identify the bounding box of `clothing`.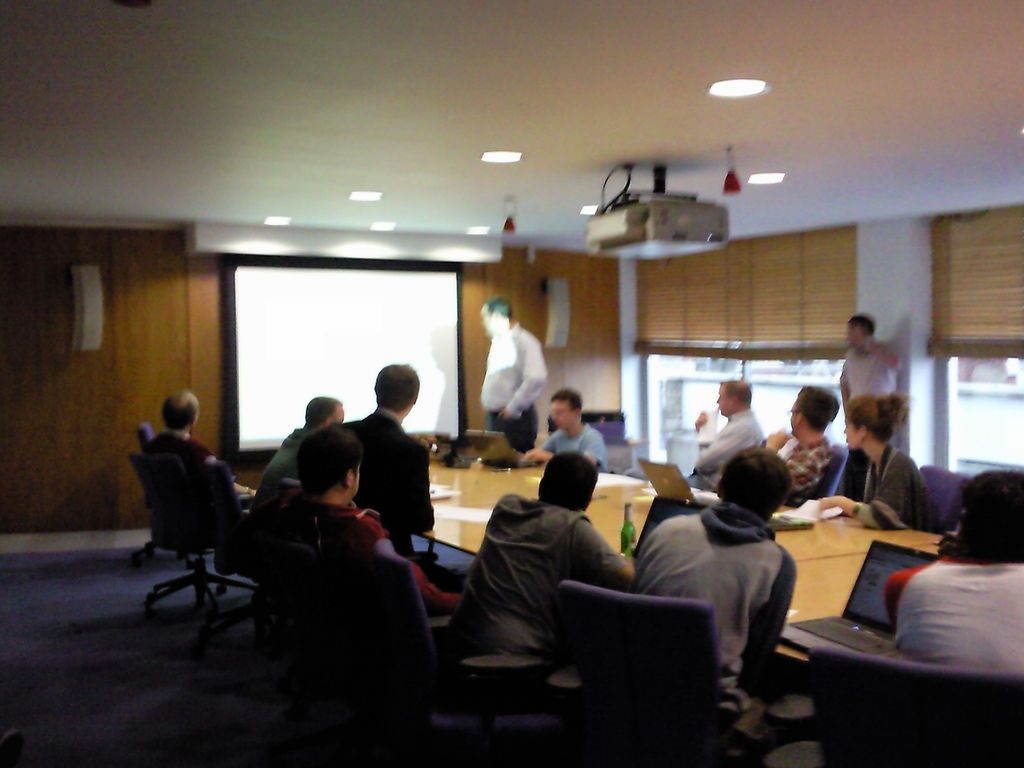
783/439/840/518.
